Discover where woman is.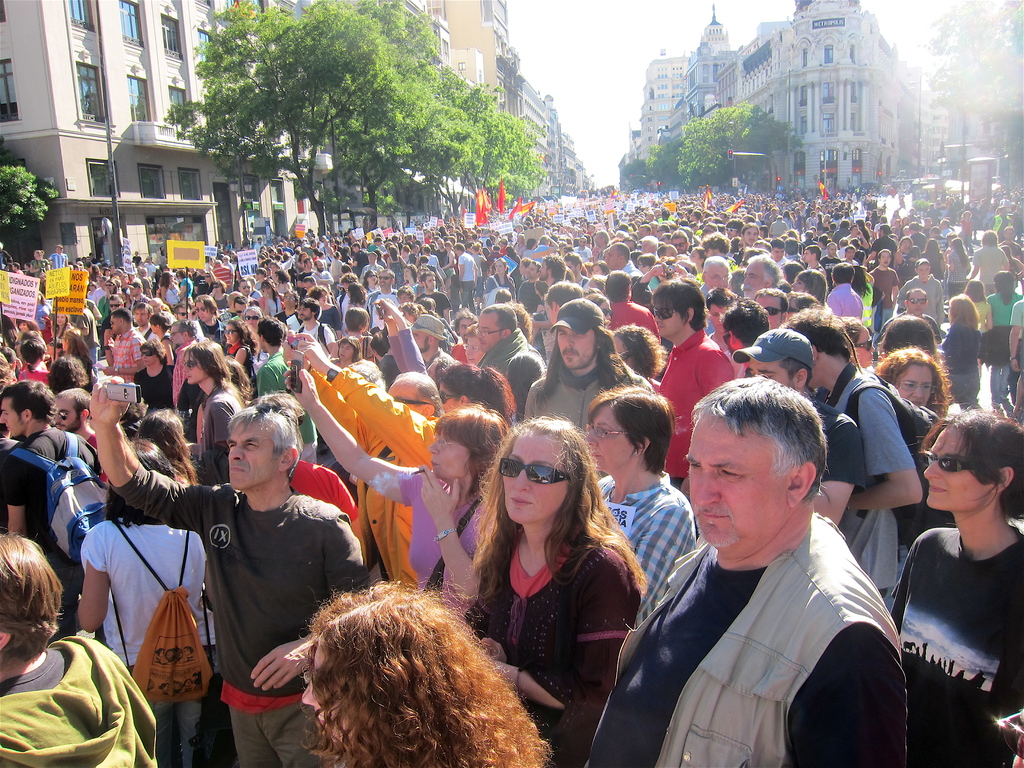
Discovered at locate(385, 245, 406, 291).
